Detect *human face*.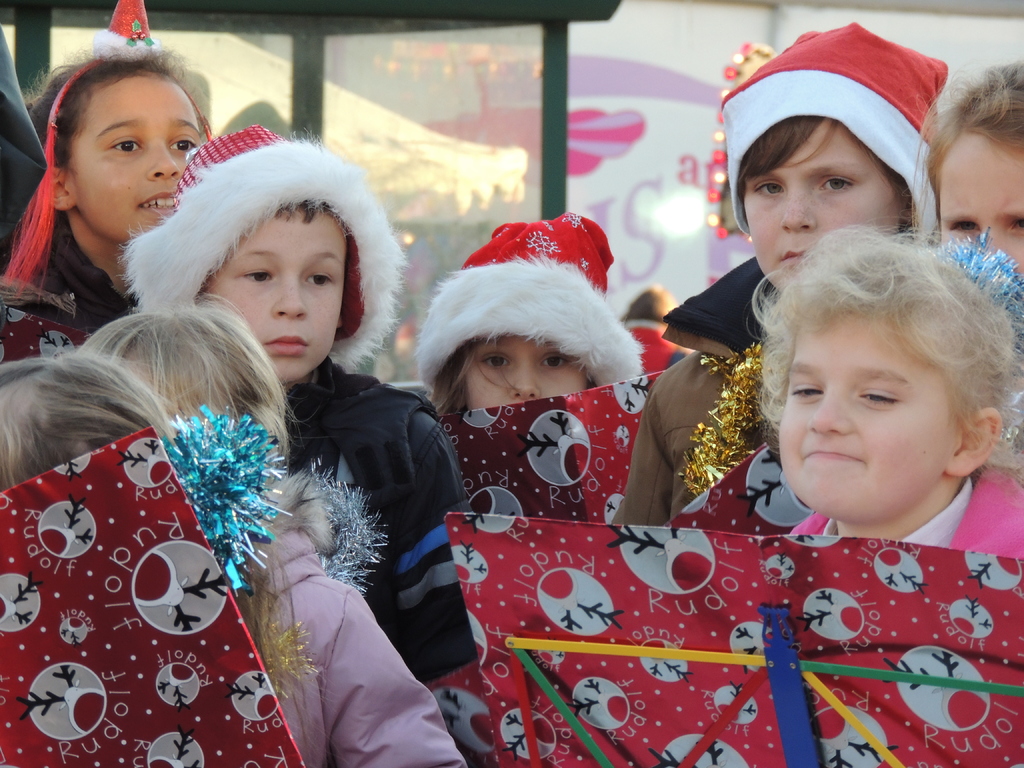
Detected at (left=742, top=119, right=897, bottom=291).
